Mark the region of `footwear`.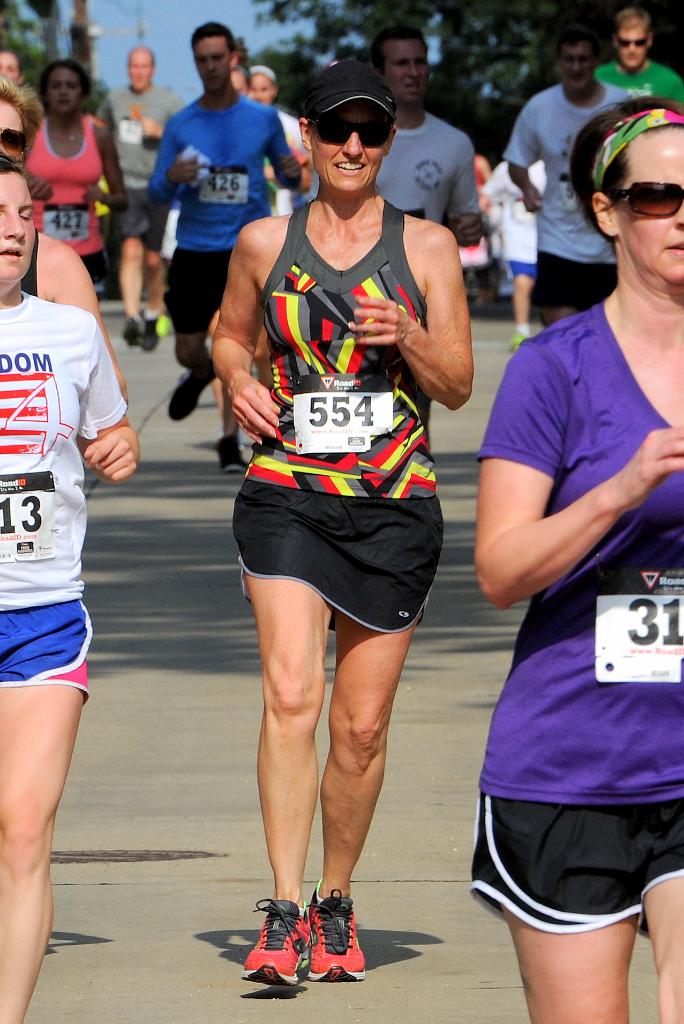
Region: <region>164, 368, 212, 420</region>.
